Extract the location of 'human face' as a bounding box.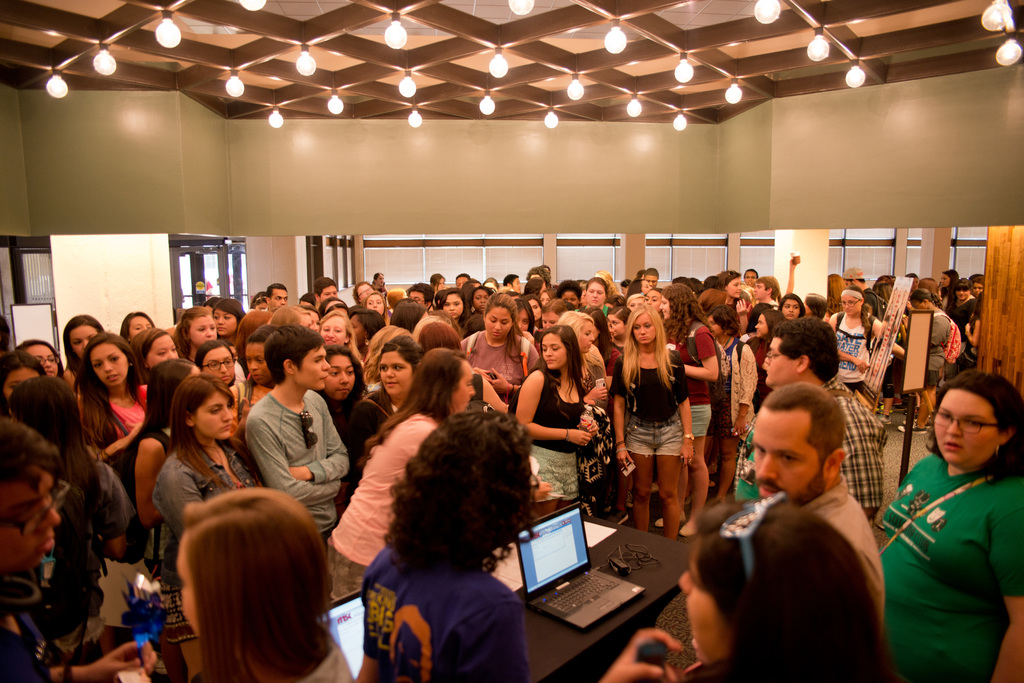
bbox(779, 303, 801, 317).
